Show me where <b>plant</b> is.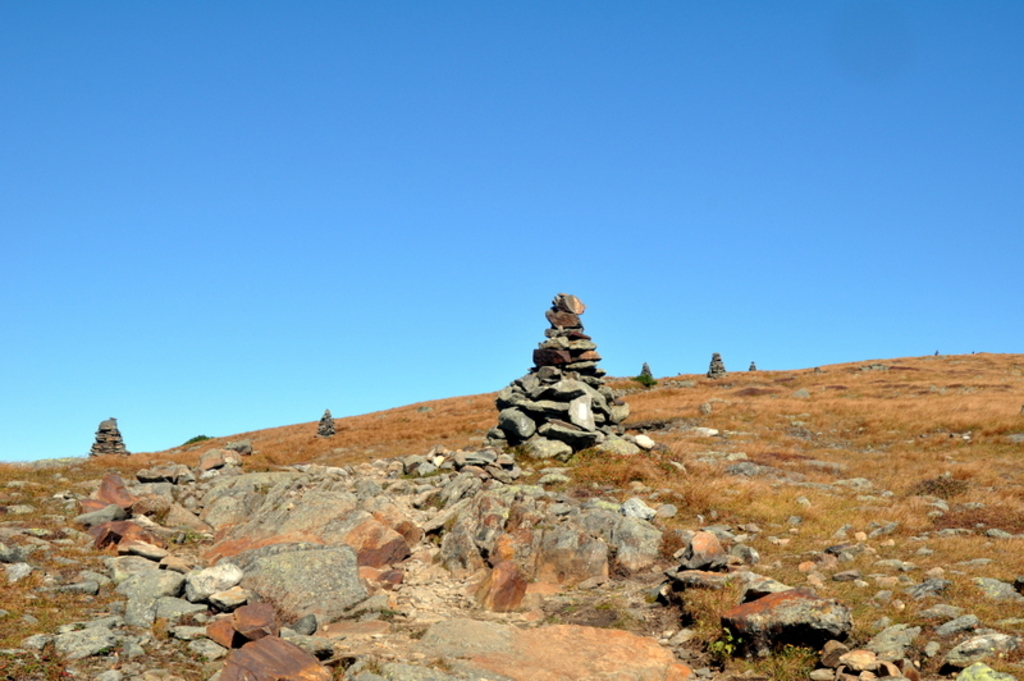
<b>plant</b> is at <region>429, 654, 452, 672</region>.
